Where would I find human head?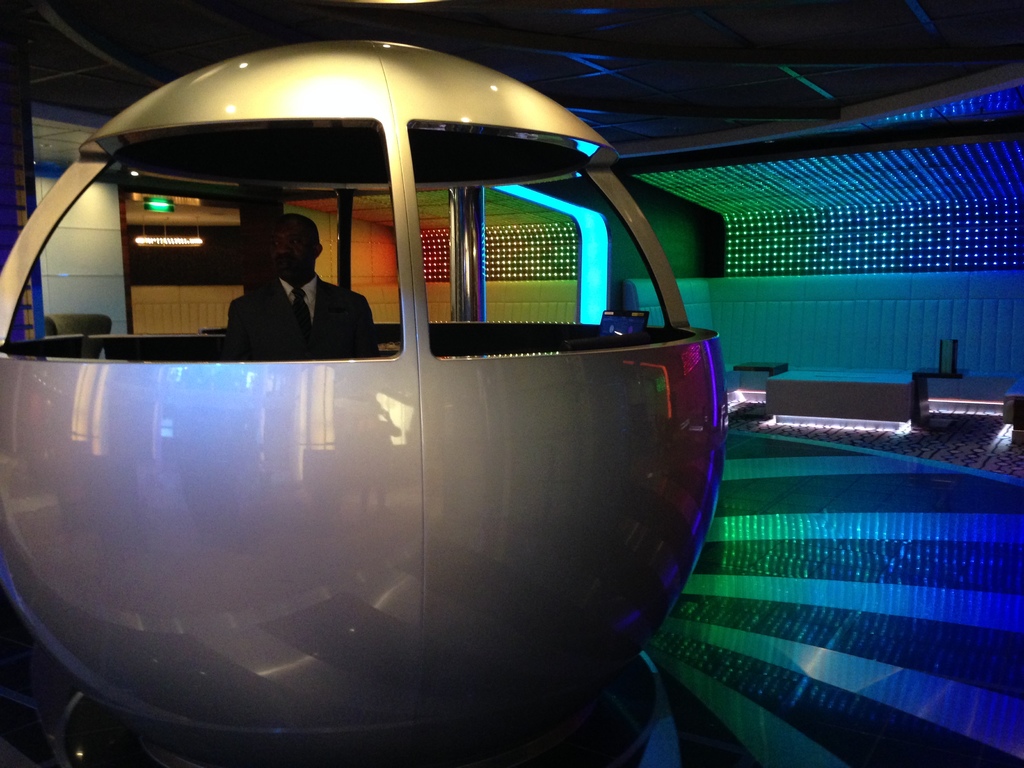
At l=268, t=207, r=321, b=281.
